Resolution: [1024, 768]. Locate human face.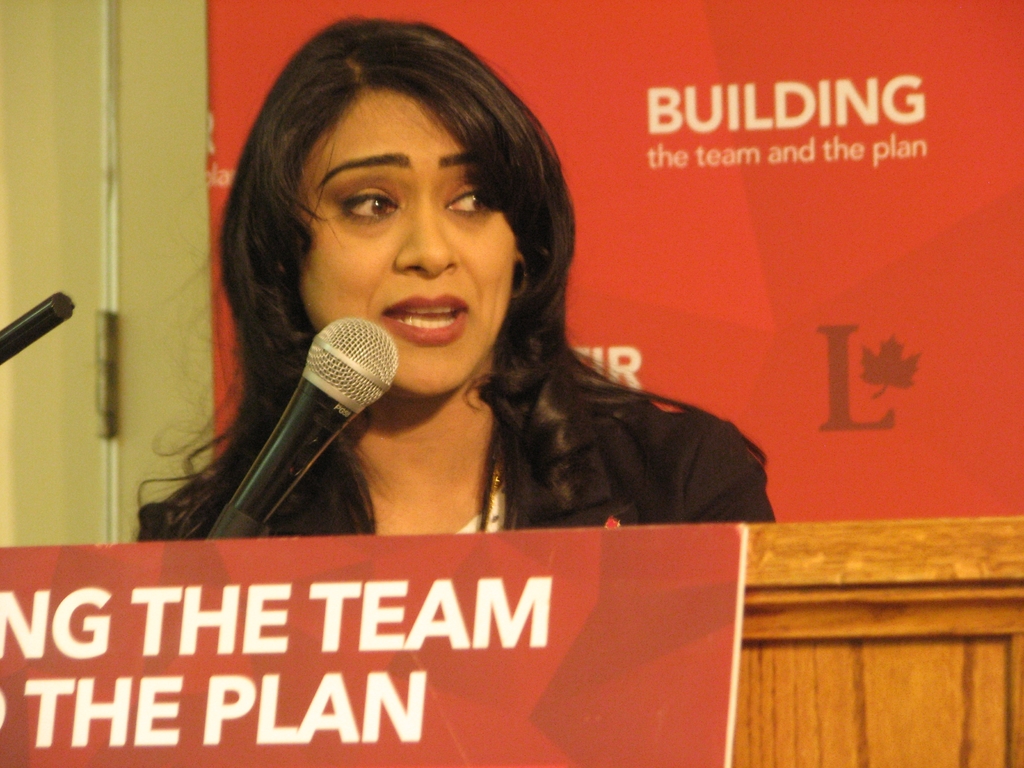
locate(297, 90, 516, 399).
